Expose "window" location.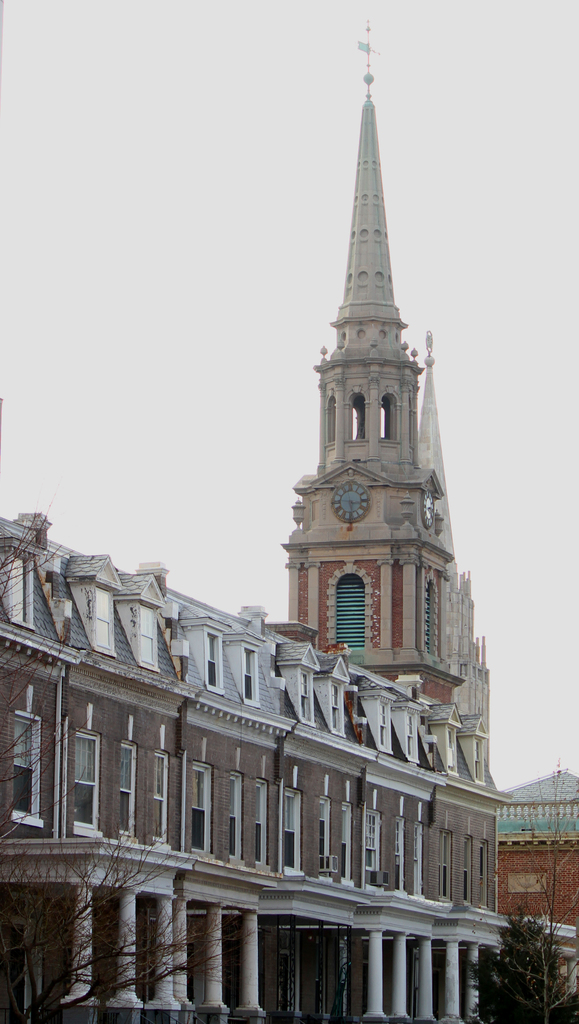
Exposed at locate(406, 701, 423, 762).
